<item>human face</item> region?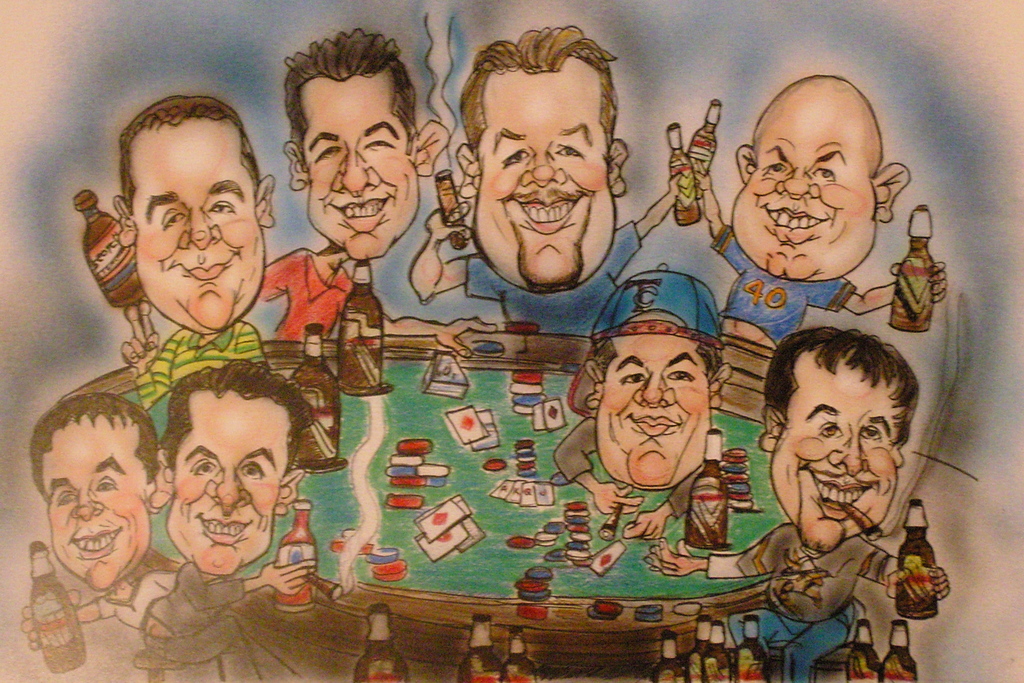
select_region(477, 65, 616, 291)
